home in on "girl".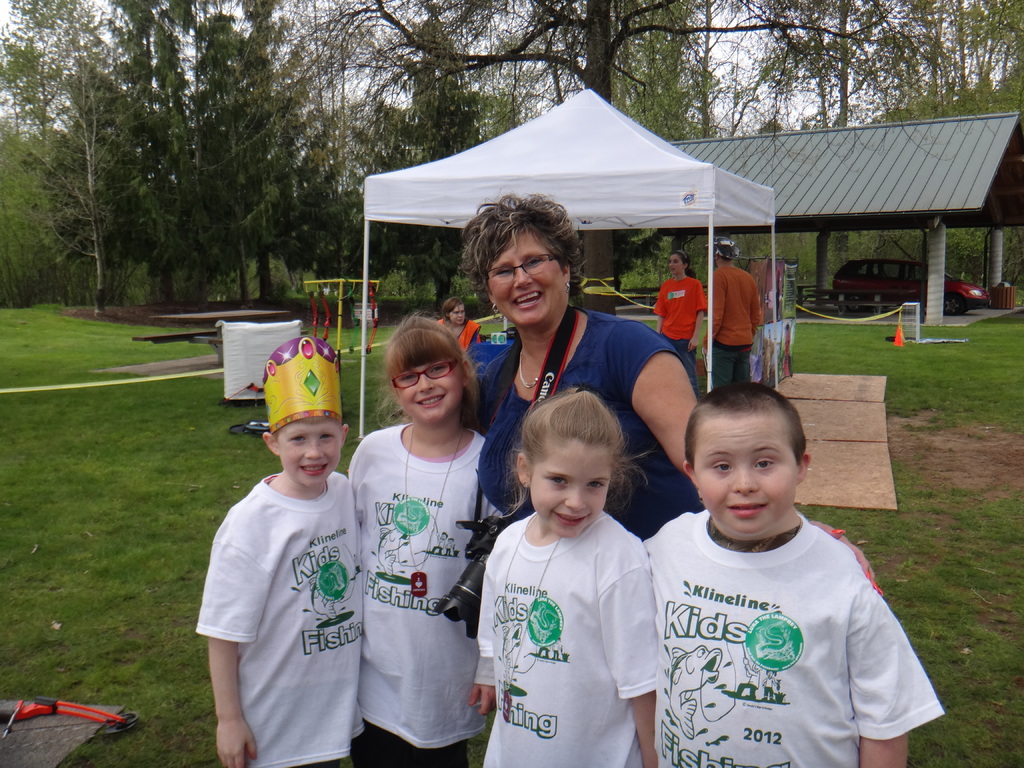
Homed in at [x1=650, y1=249, x2=707, y2=372].
